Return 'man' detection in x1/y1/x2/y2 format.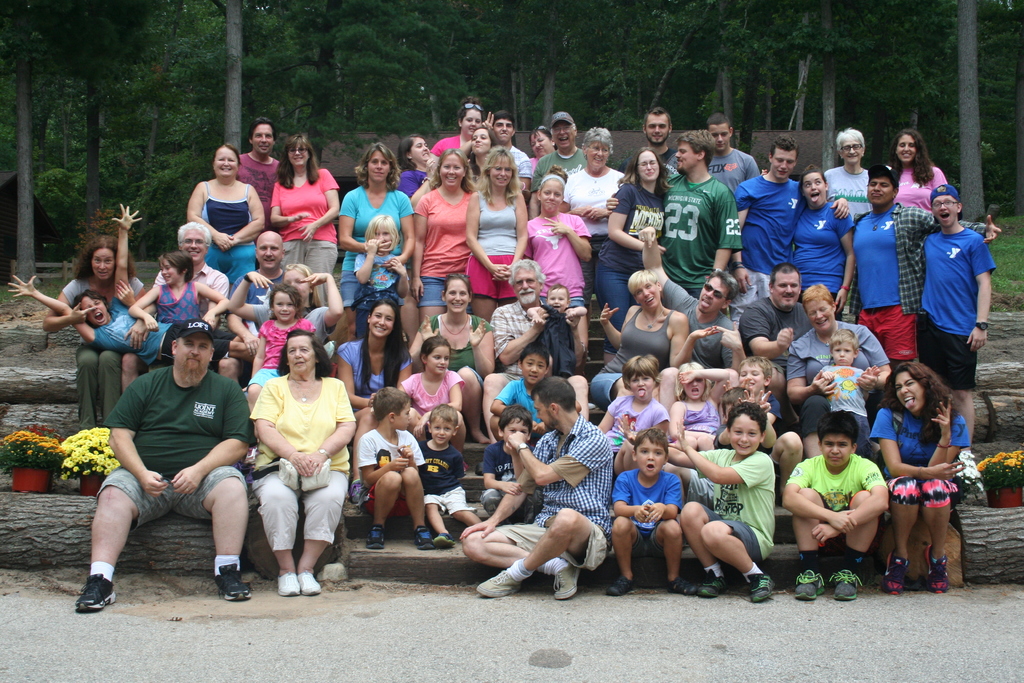
731/134/847/327.
